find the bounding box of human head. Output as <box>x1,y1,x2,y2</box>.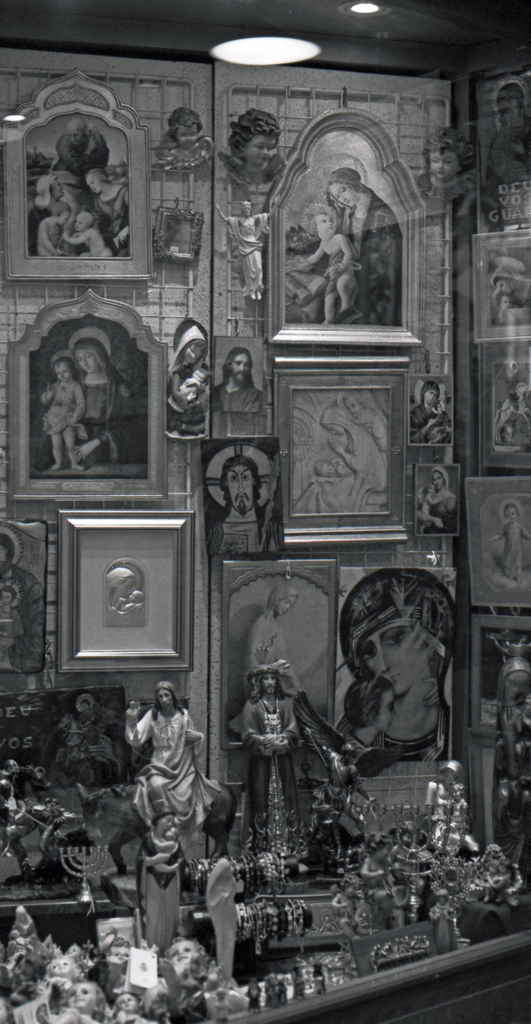
<box>238,109,279,167</box>.
